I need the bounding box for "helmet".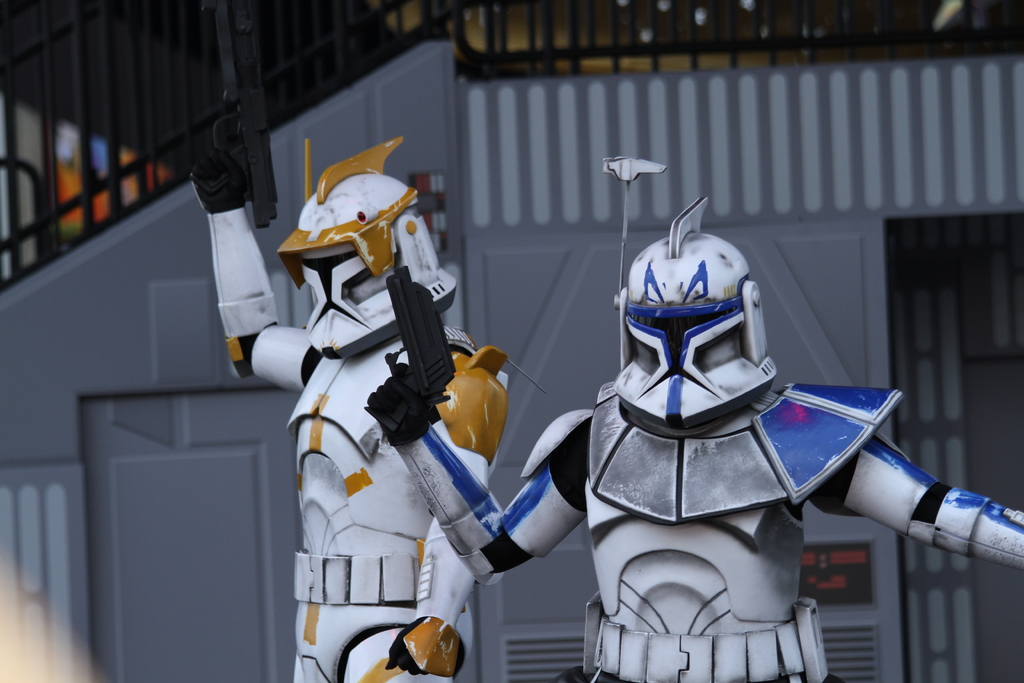
Here it is: <bbox>608, 231, 781, 432</bbox>.
